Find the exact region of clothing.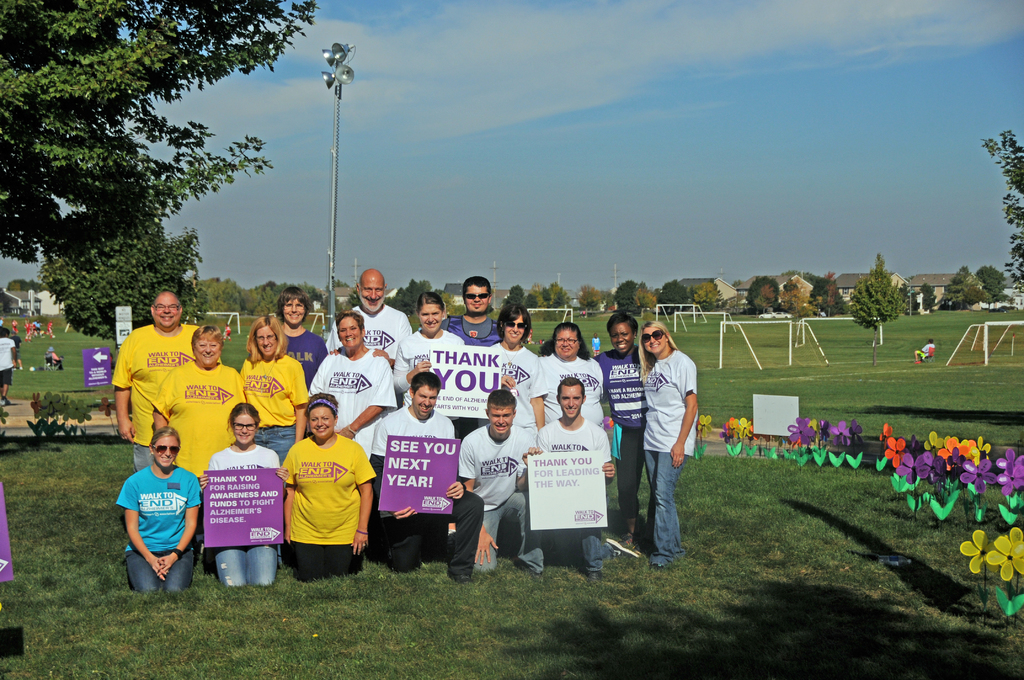
Exact region: (left=645, top=355, right=692, bottom=460).
